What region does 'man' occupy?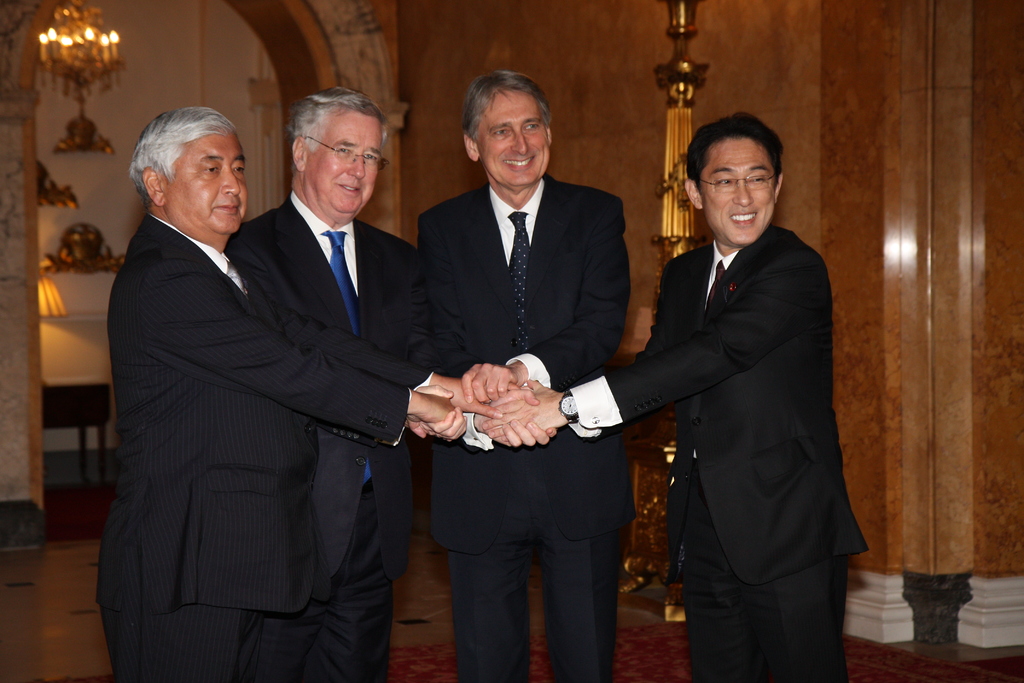
crop(598, 106, 860, 672).
